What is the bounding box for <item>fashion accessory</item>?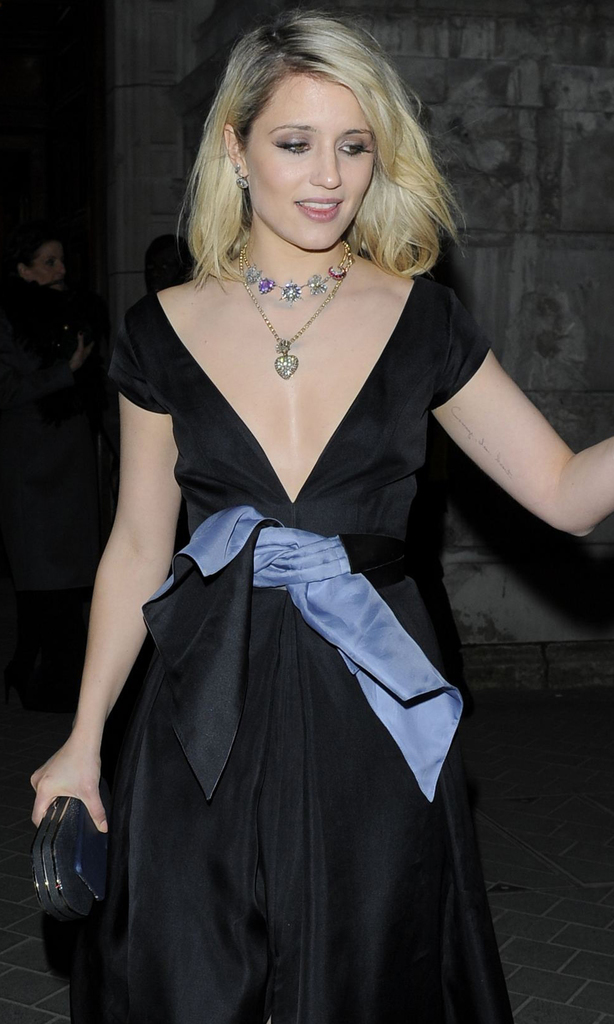
BBox(234, 240, 356, 380).
